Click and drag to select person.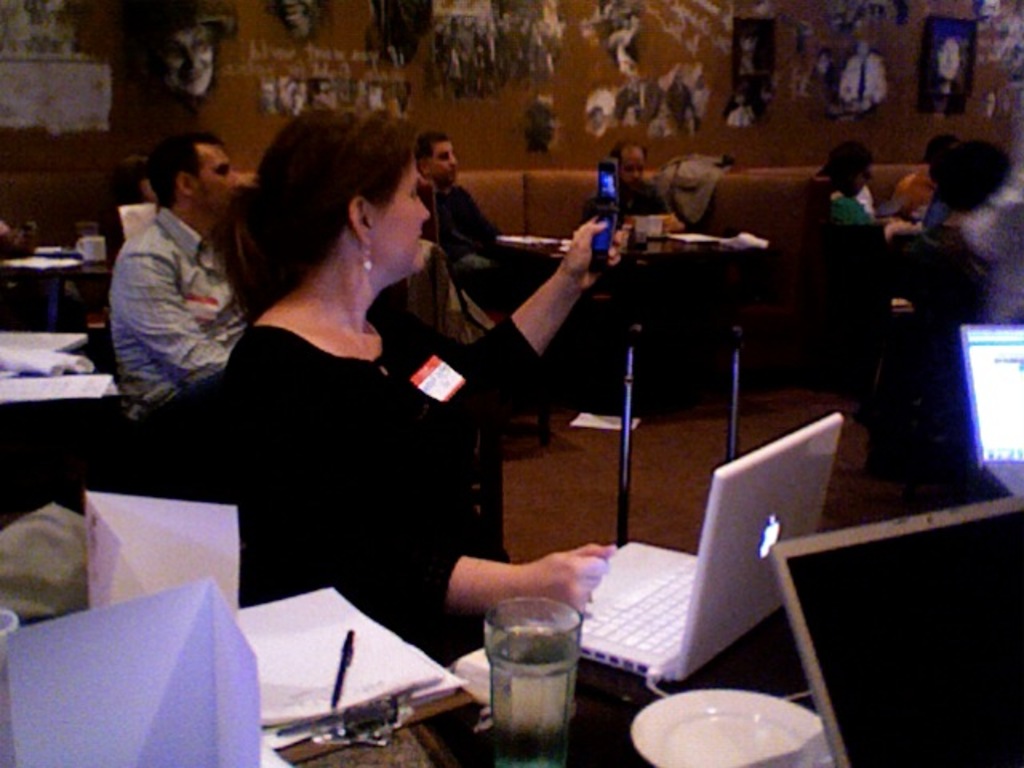
Selection: [left=213, top=109, right=626, bottom=667].
